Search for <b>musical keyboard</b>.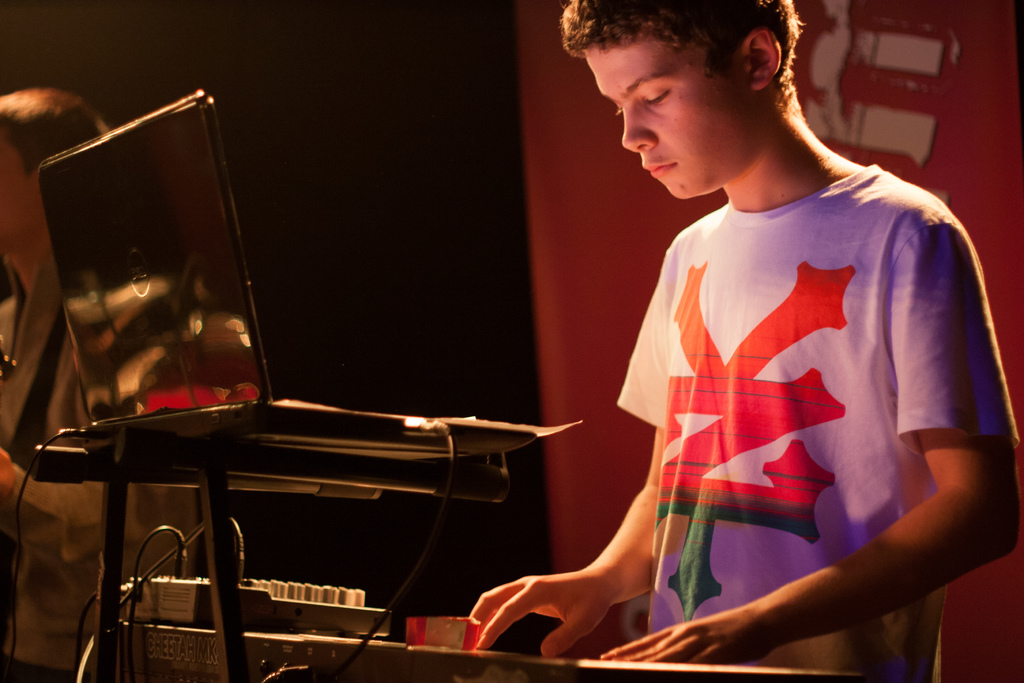
Found at (42,184,575,671).
